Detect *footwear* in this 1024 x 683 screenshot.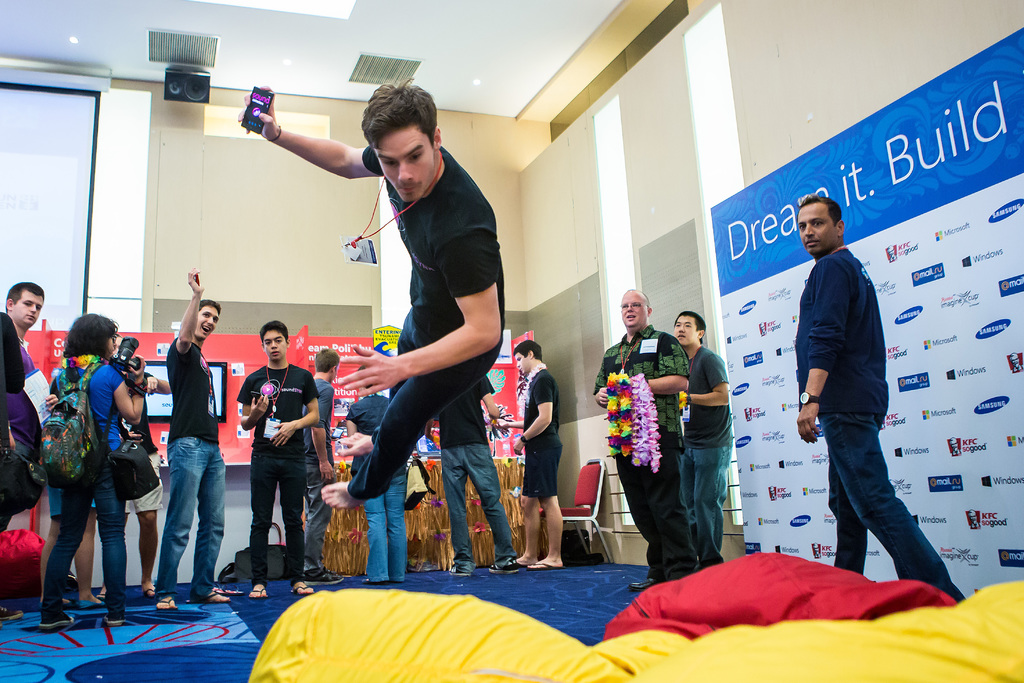
Detection: pyautogui.locateOnScreen(310, 568, 342, 586).
